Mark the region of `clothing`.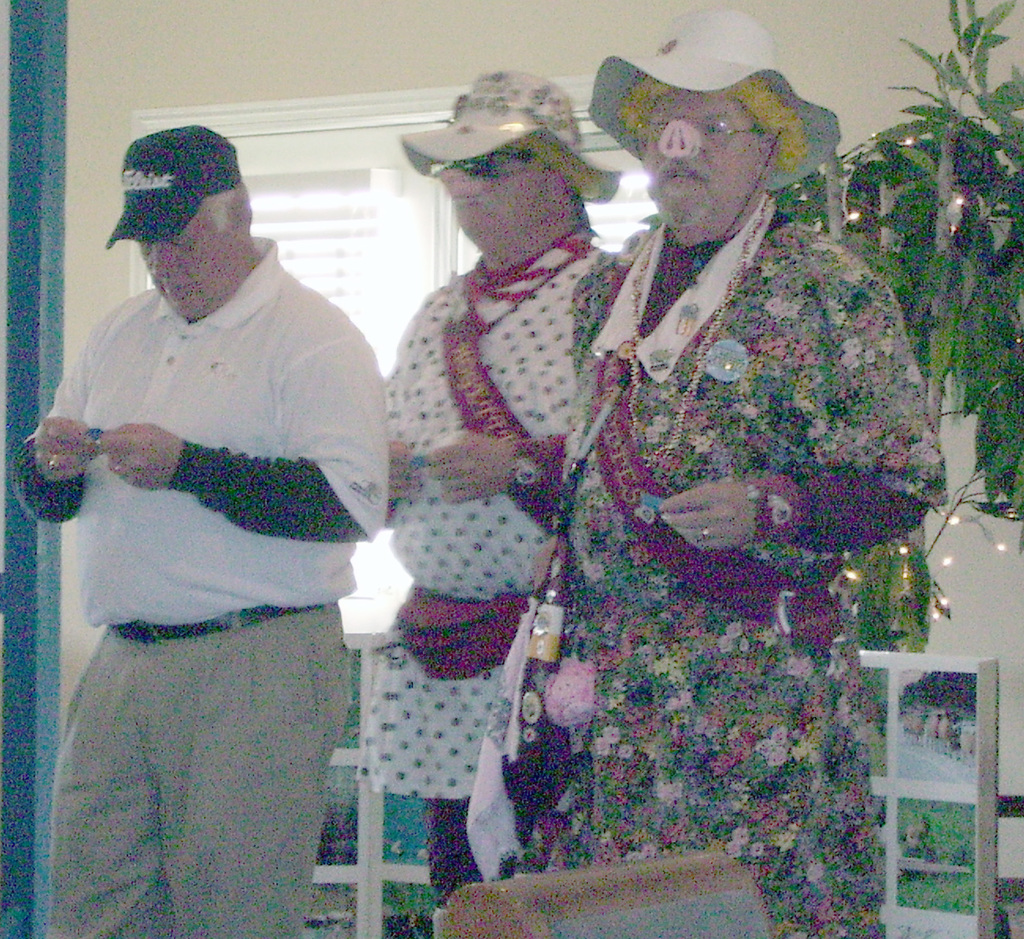
Region: box=[13, 233, 385, 938].
